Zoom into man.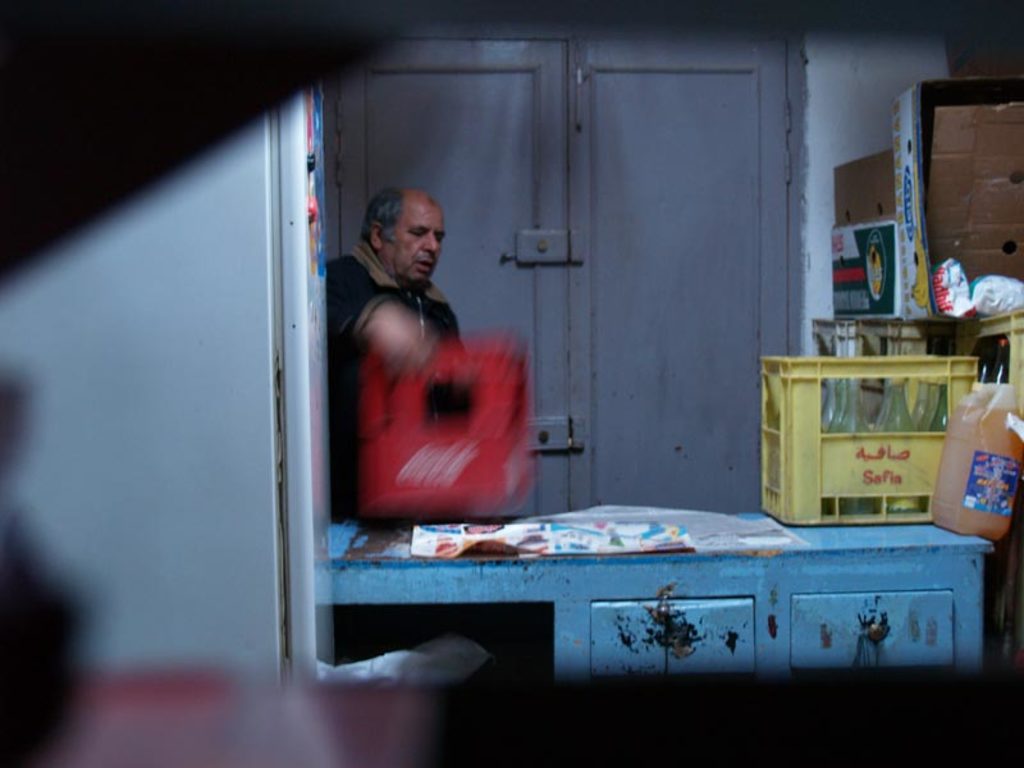
Zoom target: Rect(328, 189, 471, 526).
